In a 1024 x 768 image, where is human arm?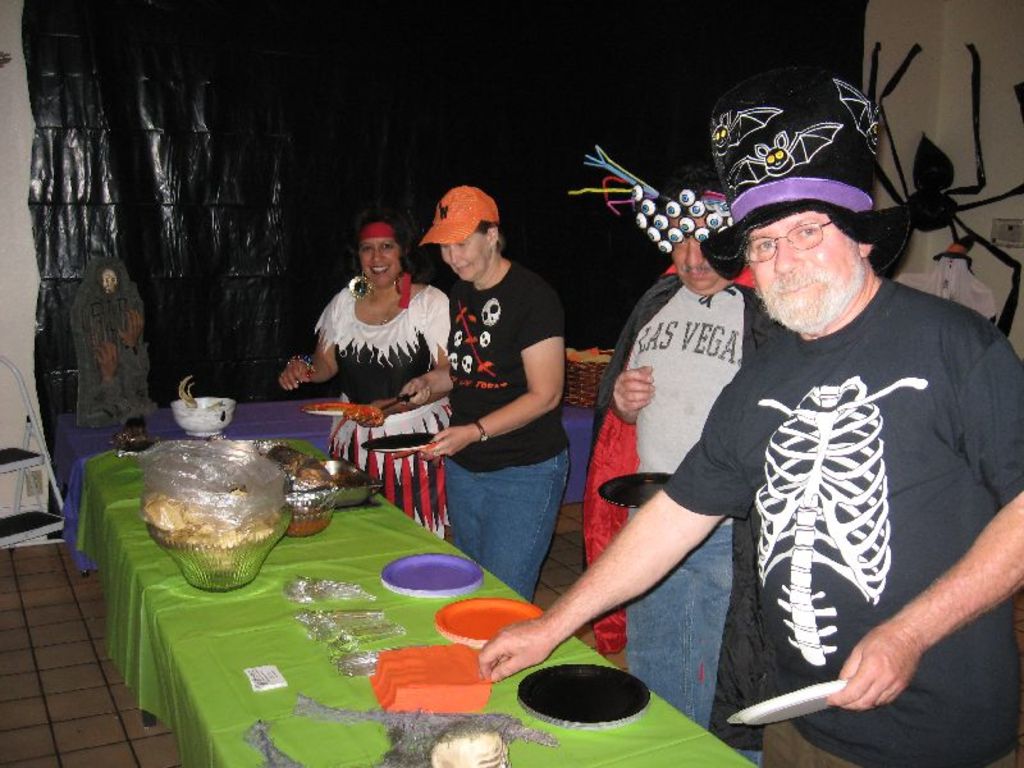
pyautogui.locateOnScreen(828, 334, 1023, 710).
